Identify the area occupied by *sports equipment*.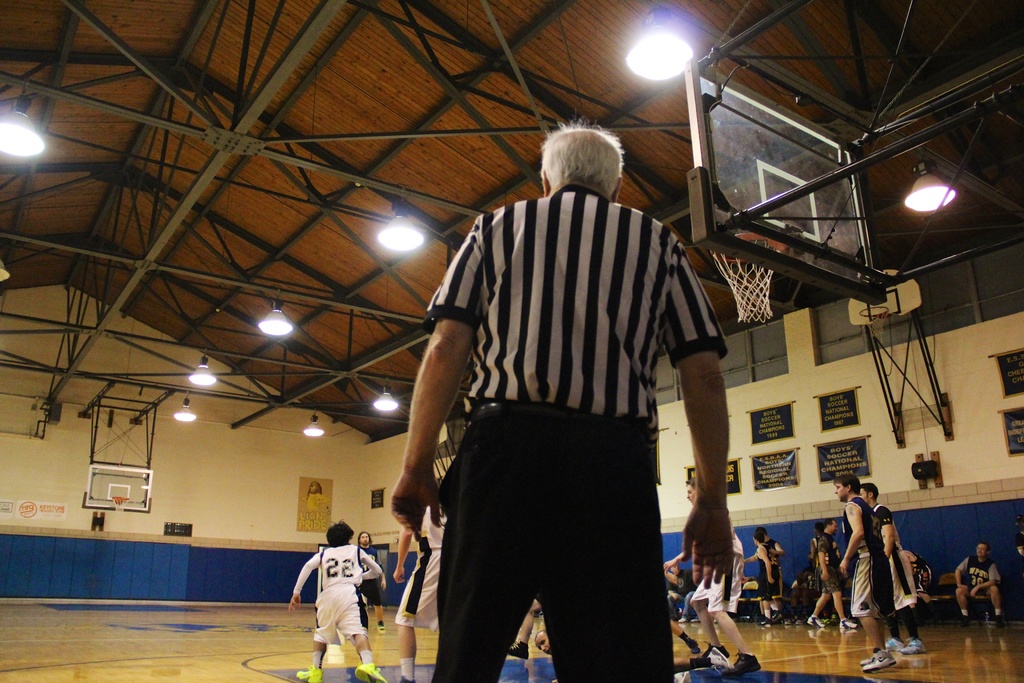
Area: l=355, t=664, r=385, b=682.
